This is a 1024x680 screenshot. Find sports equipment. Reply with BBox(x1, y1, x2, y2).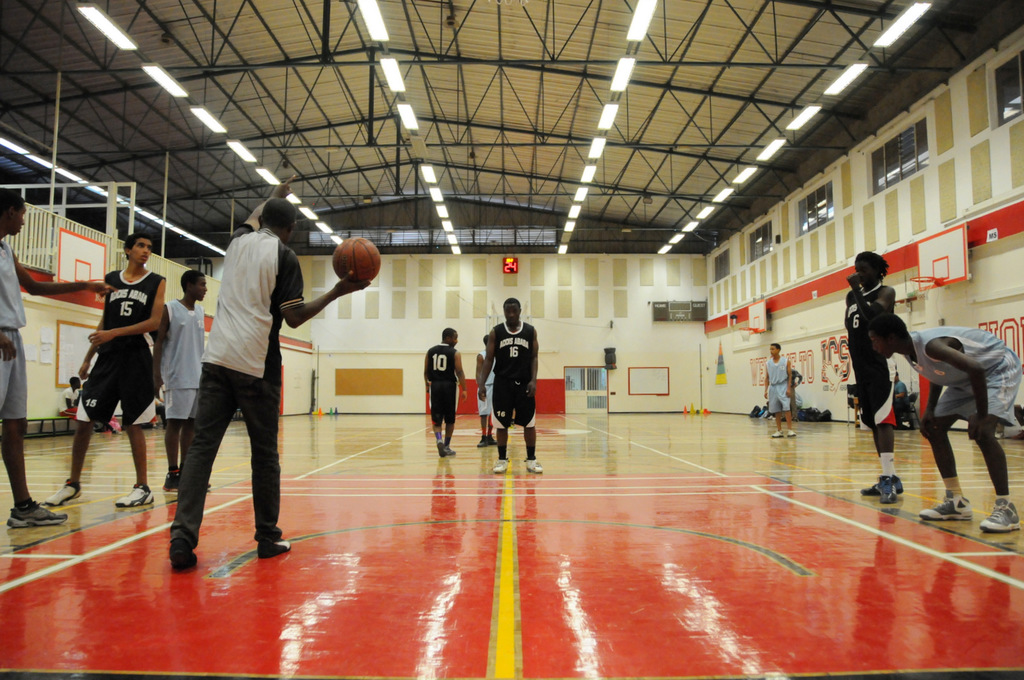
BBox(978, 498, 1021, 533).
